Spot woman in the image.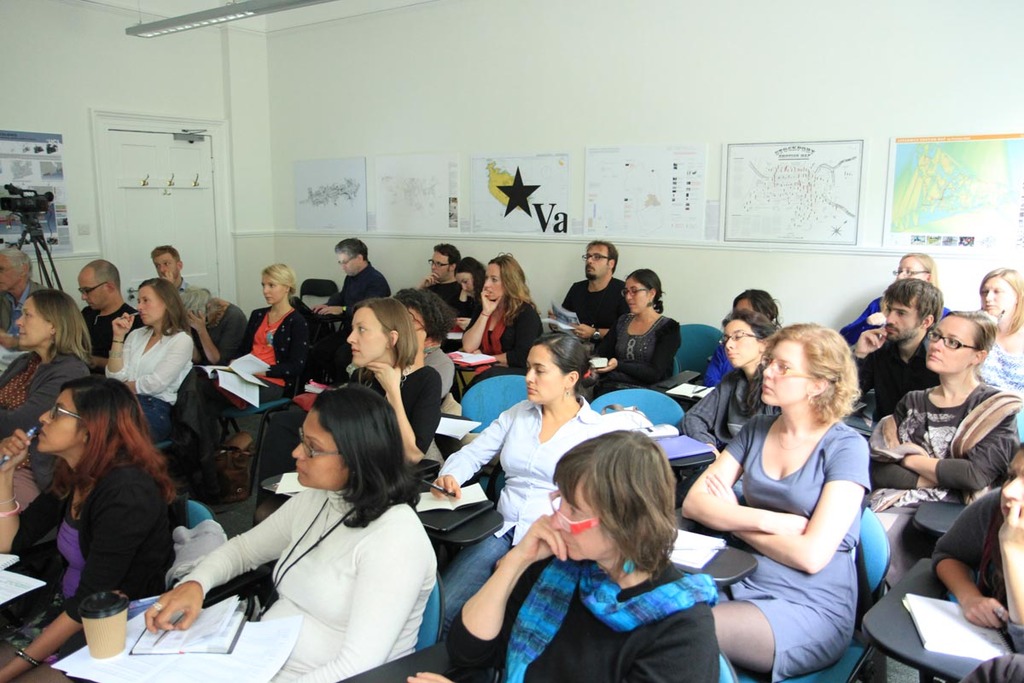
woman found at 676 308 783 510.
